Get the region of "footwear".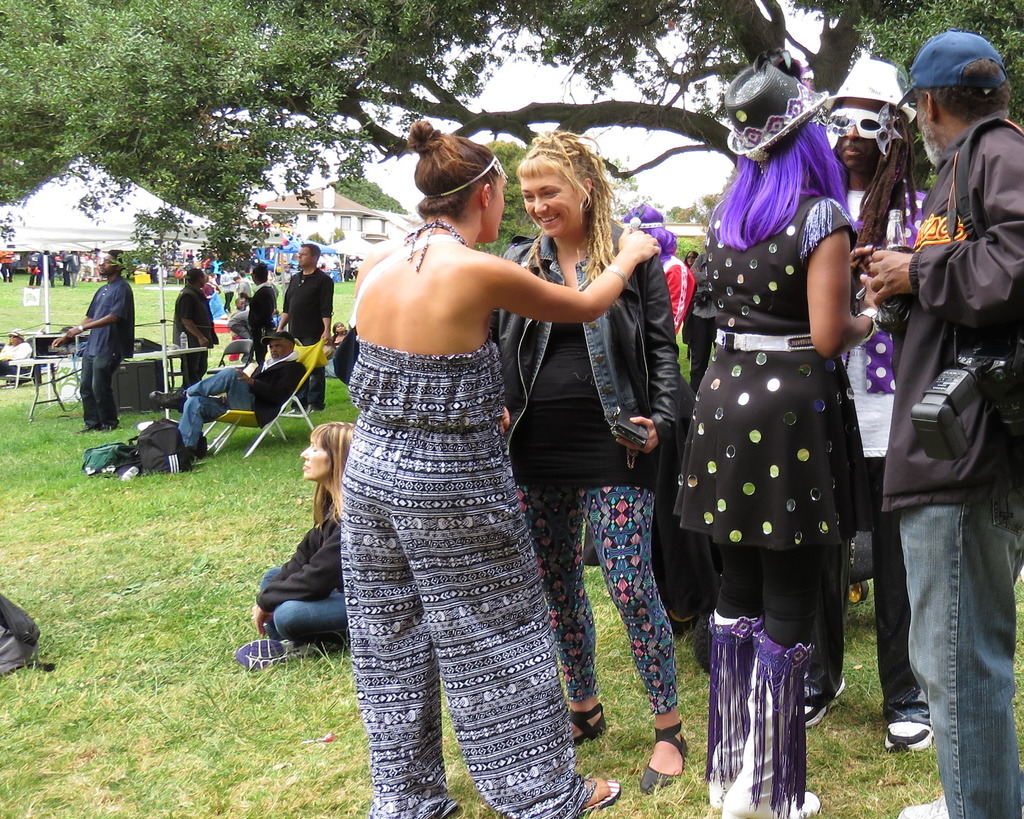
[284,405,301,415].
